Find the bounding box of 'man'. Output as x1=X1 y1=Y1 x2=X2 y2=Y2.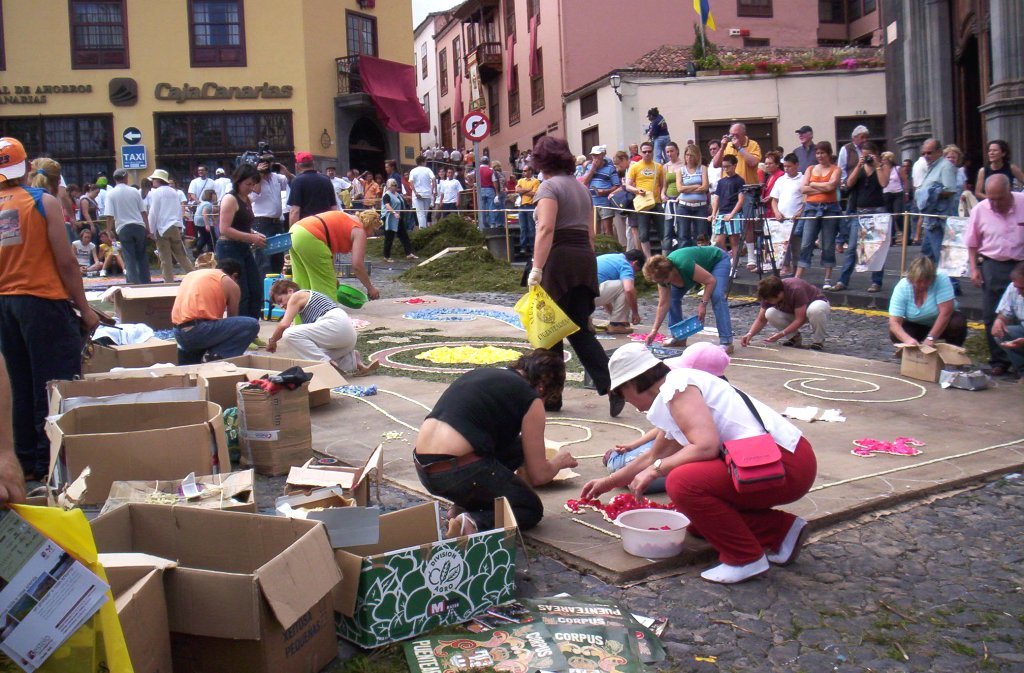
x1=173 y1=258 x2=258 y2=369.
